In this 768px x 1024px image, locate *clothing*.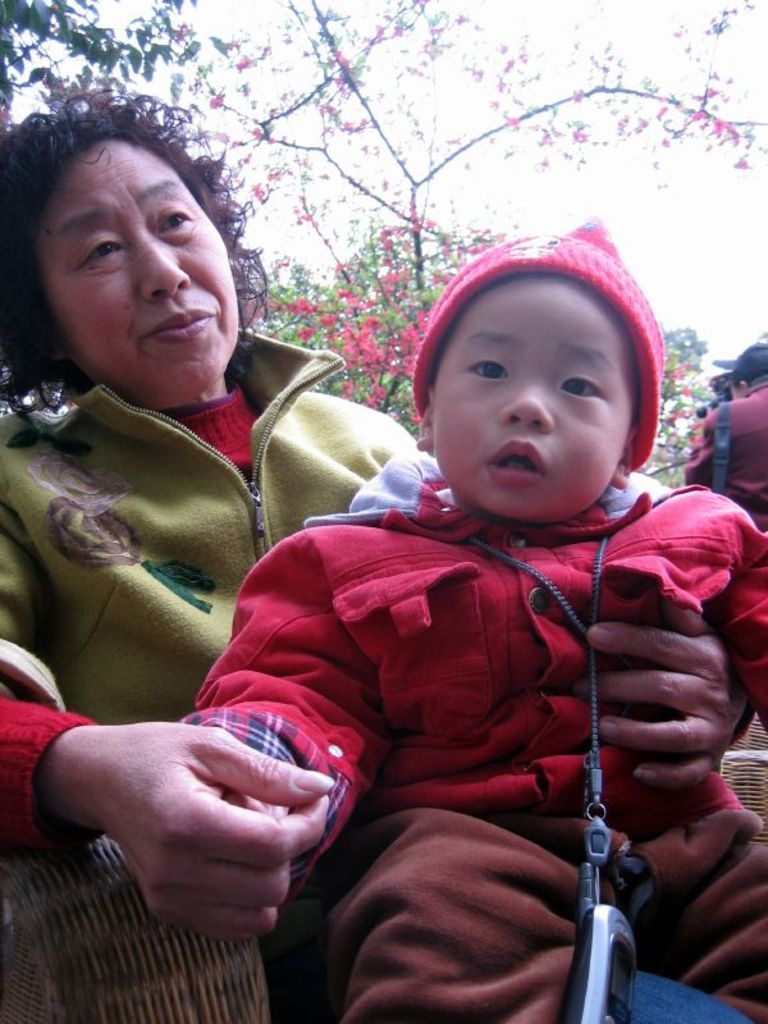
Bounding box: region(673, 379, 767, 527).
